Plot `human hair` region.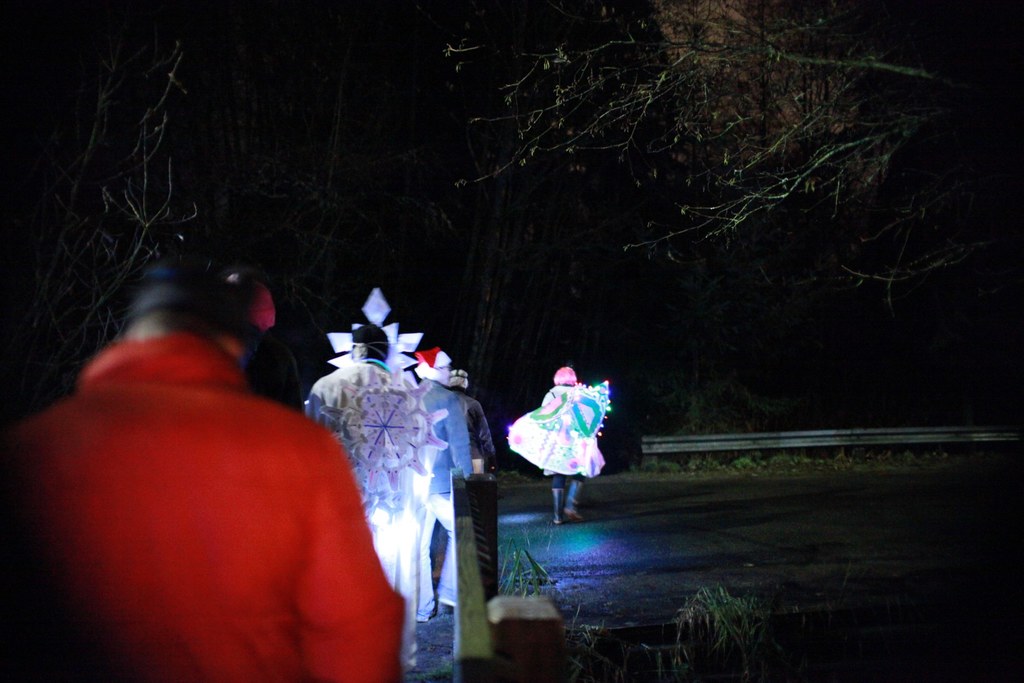
Plotted at region(550, 366, 582, 384).
